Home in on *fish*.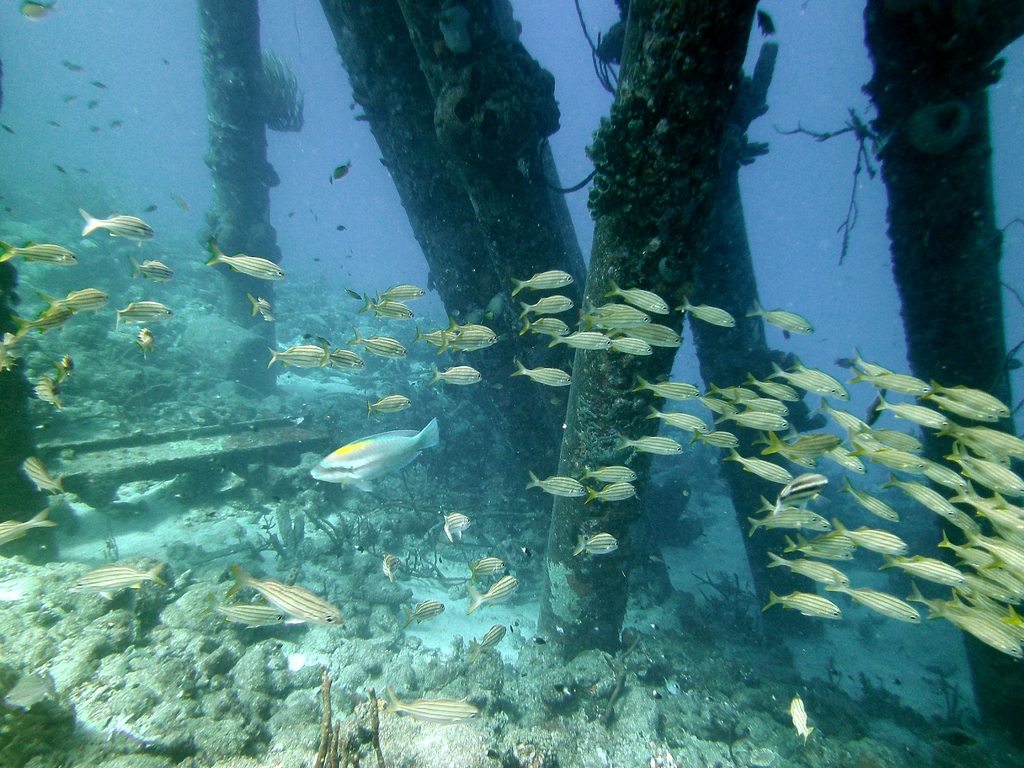
Homed in at (left=432, top=367, right=484, bottom=386).
